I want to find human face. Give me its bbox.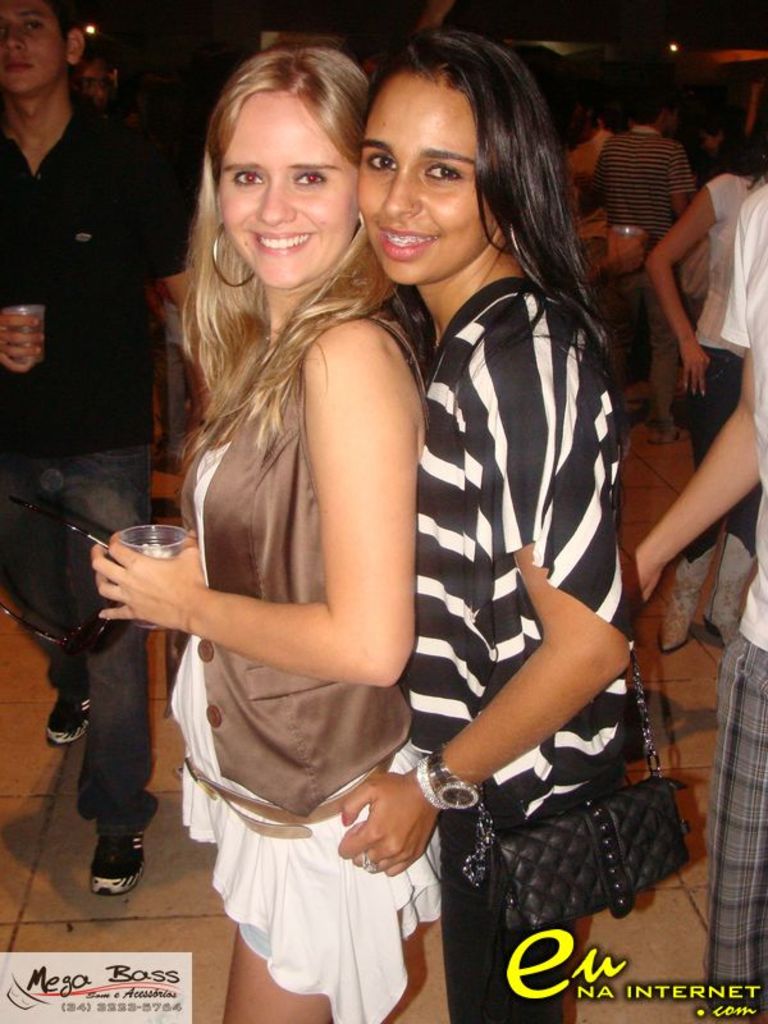
detection(215, 92, 361, 288).
